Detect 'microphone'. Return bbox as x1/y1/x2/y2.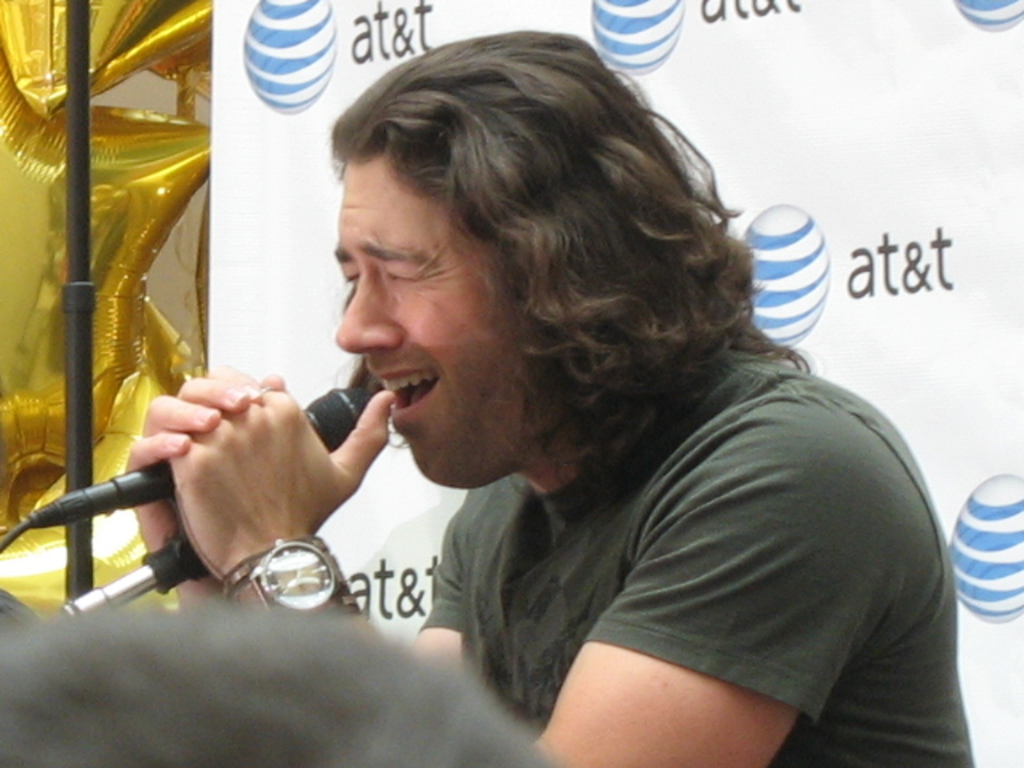
26/382/389/538.
